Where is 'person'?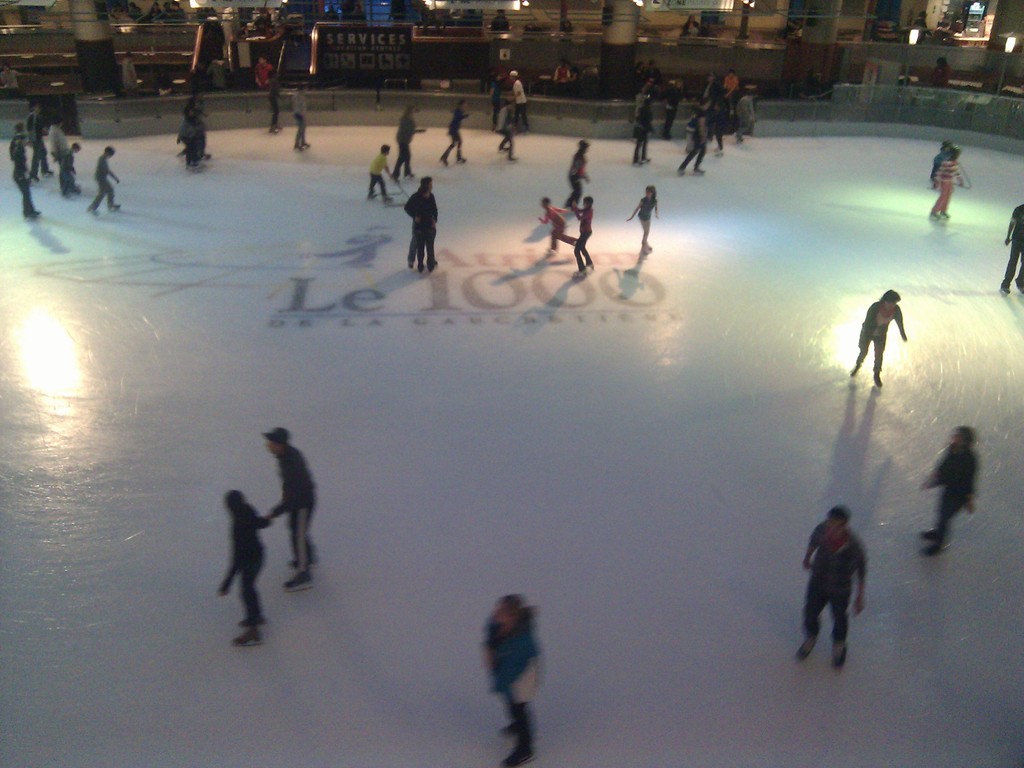
<region>572, 195, 596, 276</region>.
